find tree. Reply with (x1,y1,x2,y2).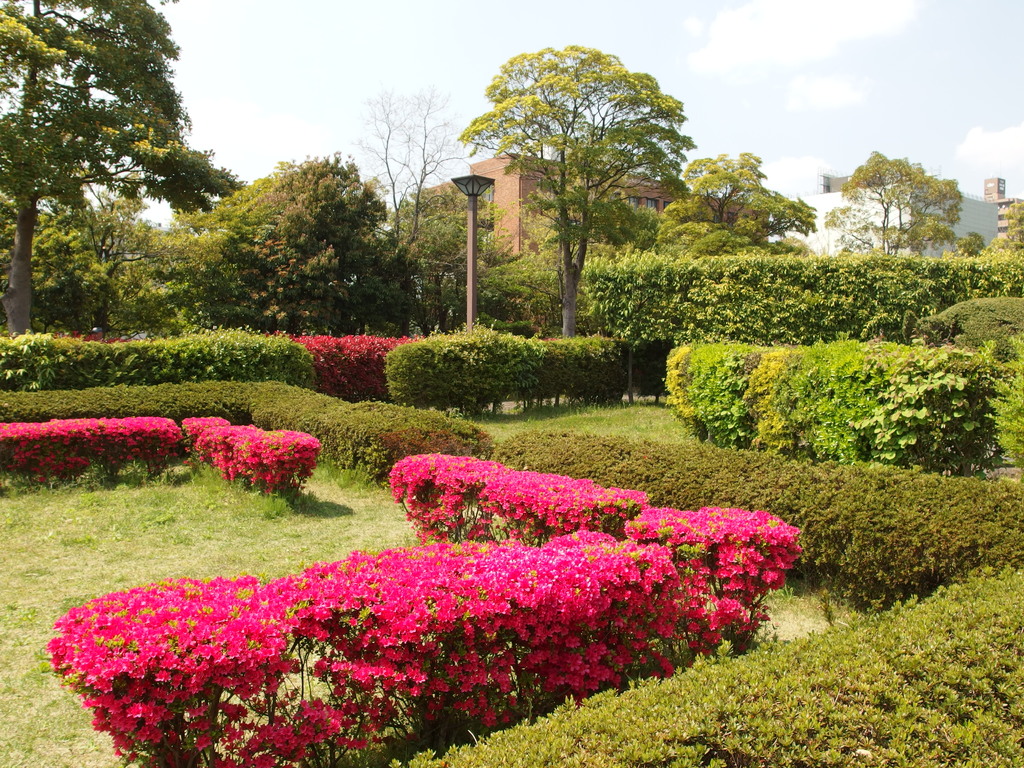
(200,150,433,328).
